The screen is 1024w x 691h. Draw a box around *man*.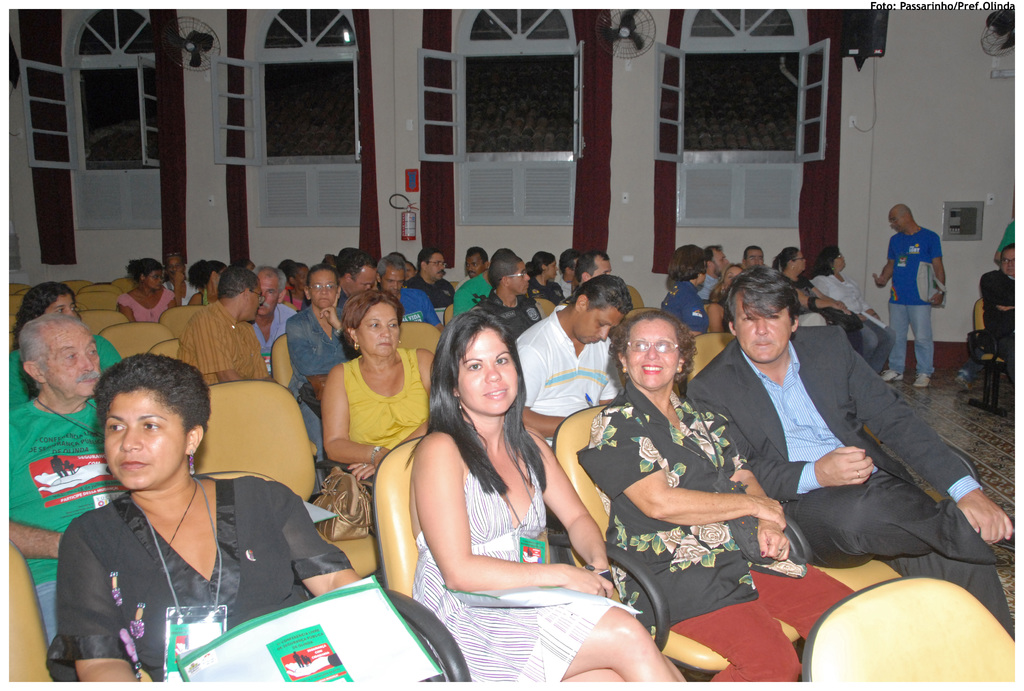
x1=459 y1=246 x2=484 y2=283.
